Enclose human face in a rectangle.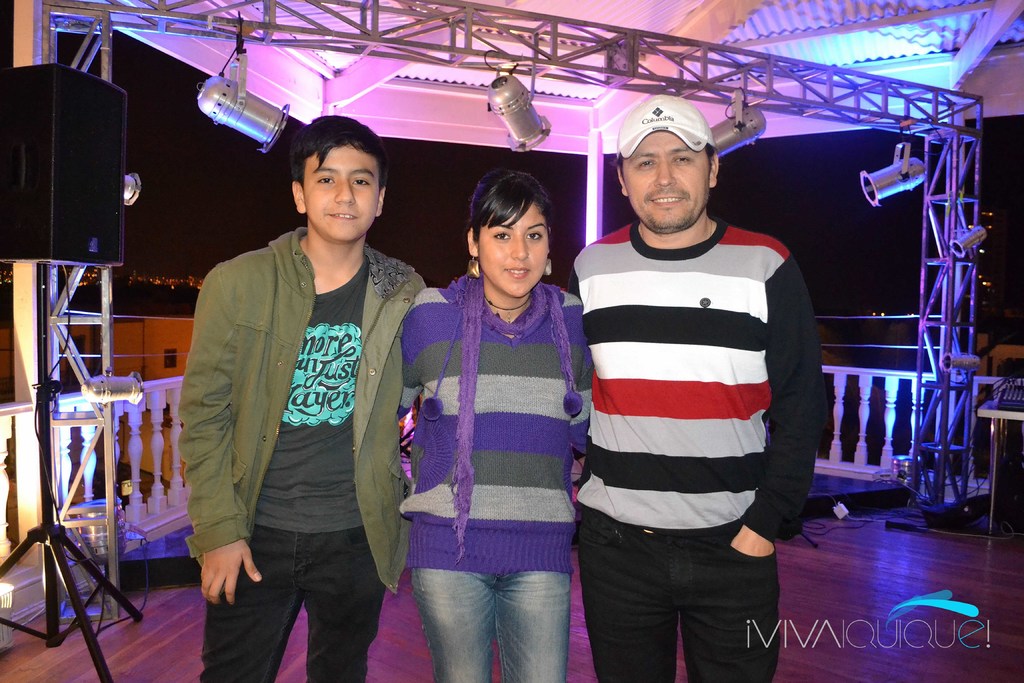
locate(630, 134, 713, 224).
